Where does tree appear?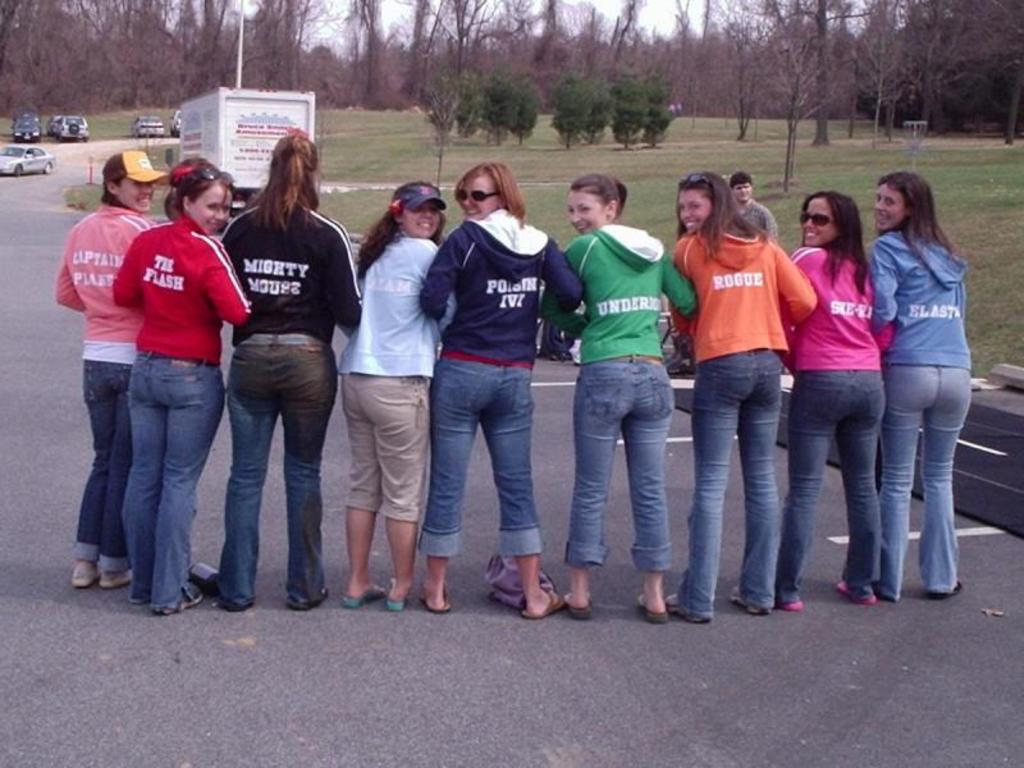
Appears at left=552, top=76, right=594, bottom=146.
